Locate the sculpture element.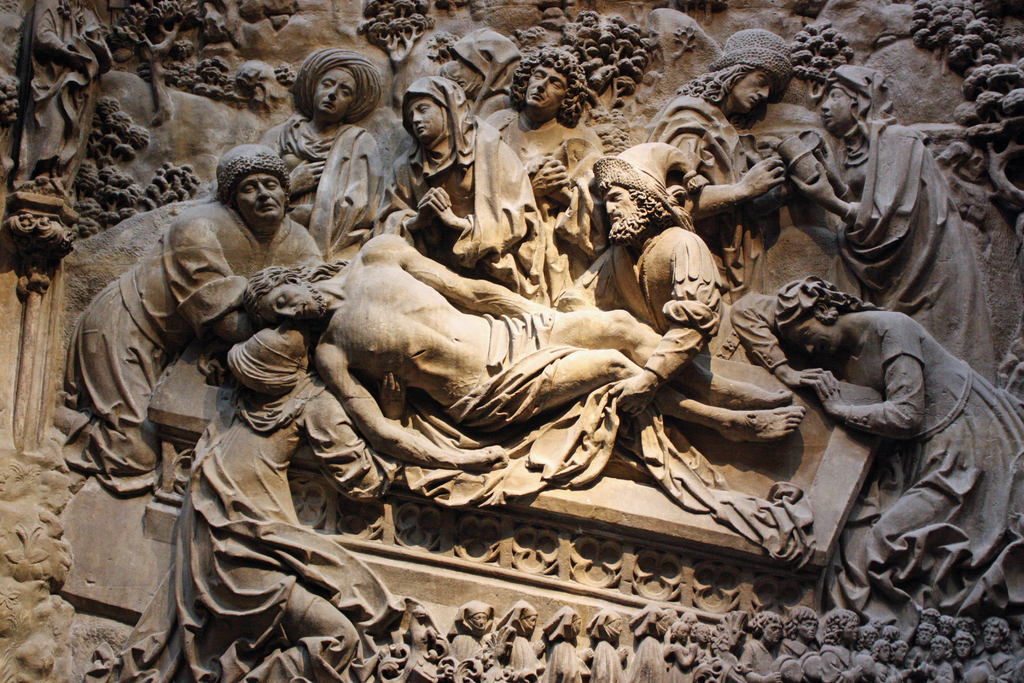
Element bbox: left=1, top=0, right=115, bottom=233.
